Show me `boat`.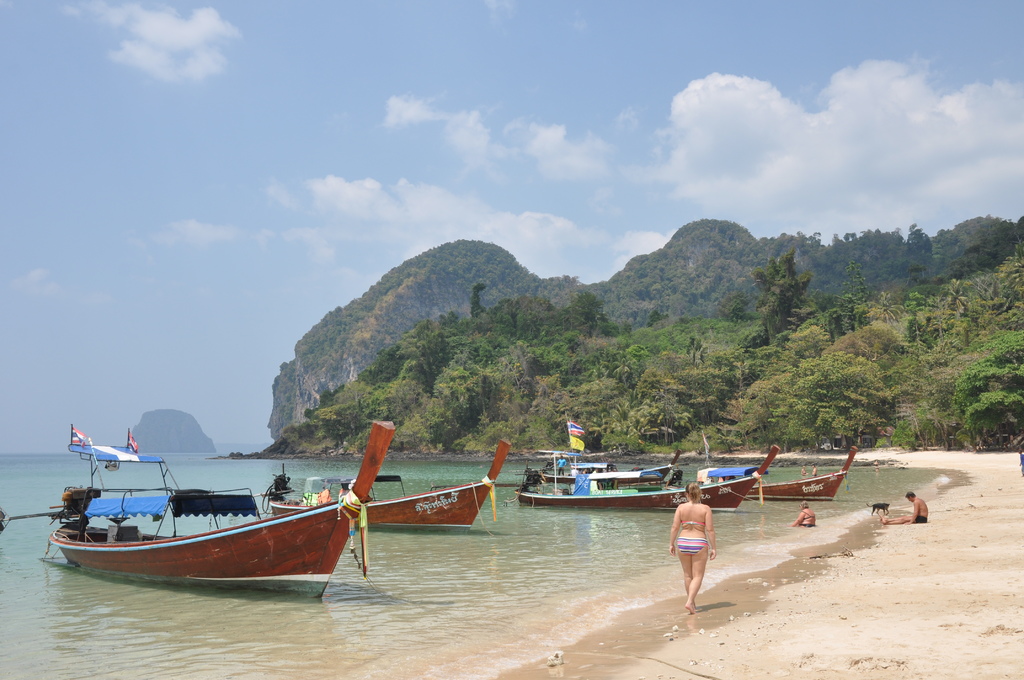
`boat` is here: (x1=516, y1=441, x2=783, y2=504).
